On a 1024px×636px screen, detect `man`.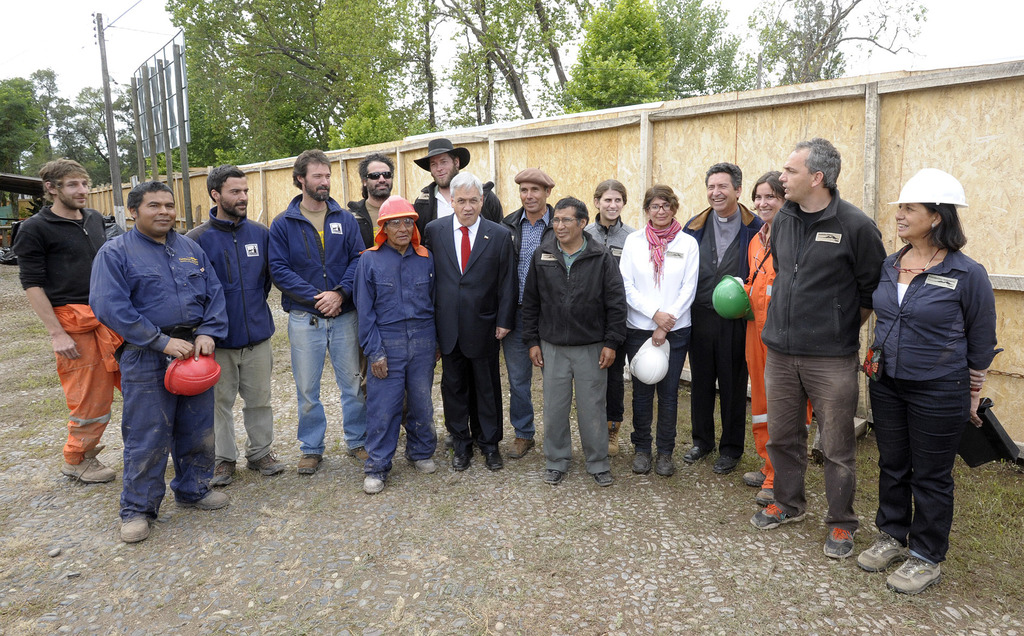
box(268, 145, 372, 471).
